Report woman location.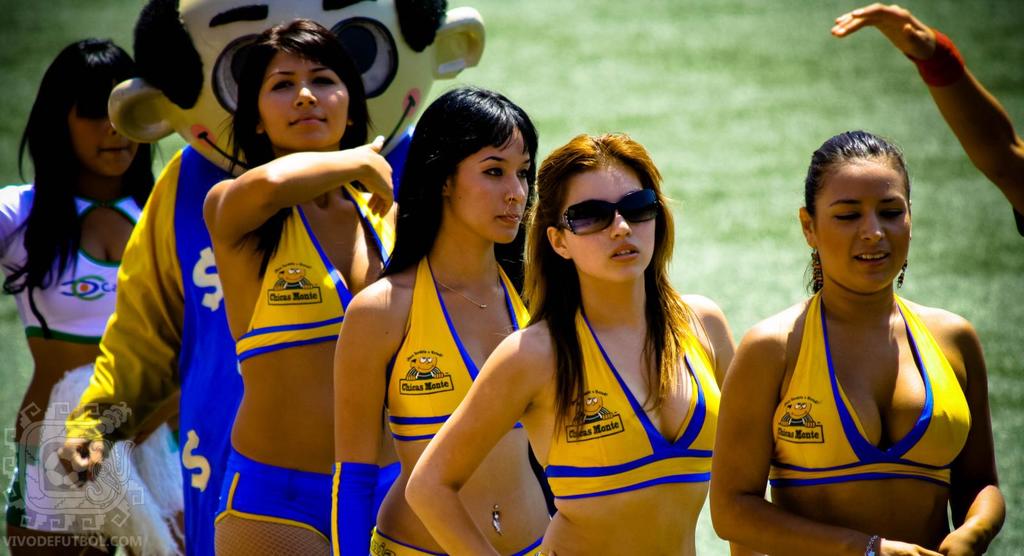
Report: region(326, 86, 538, 555).
